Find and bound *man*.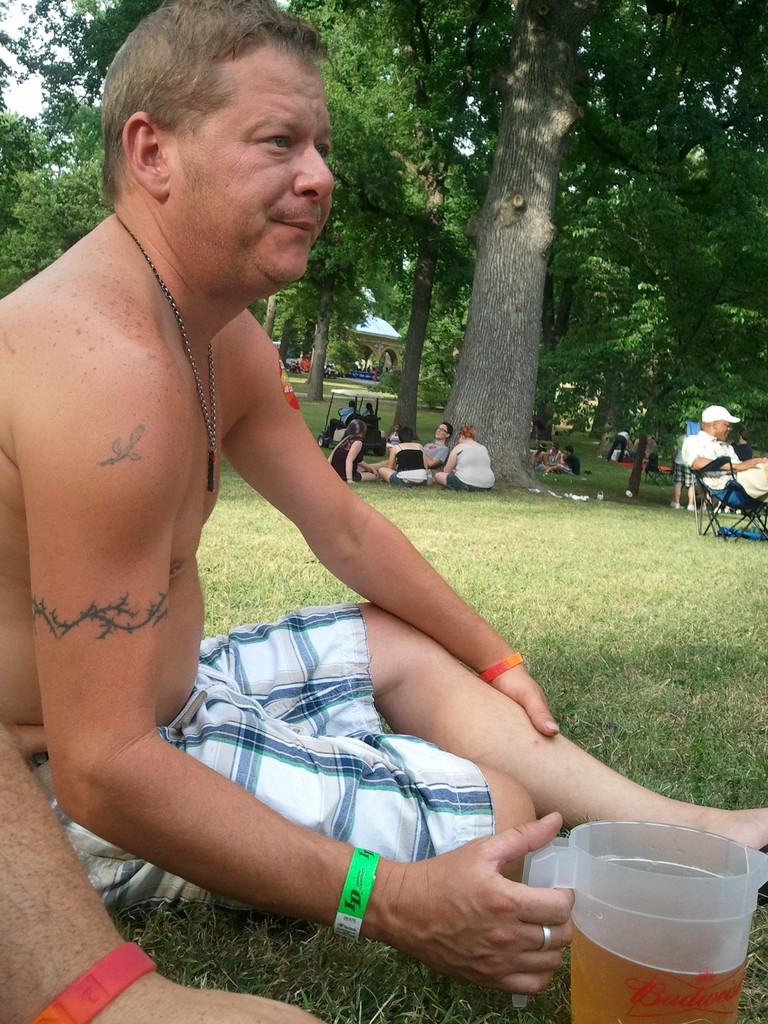
Bound: 555,442,578,474.
